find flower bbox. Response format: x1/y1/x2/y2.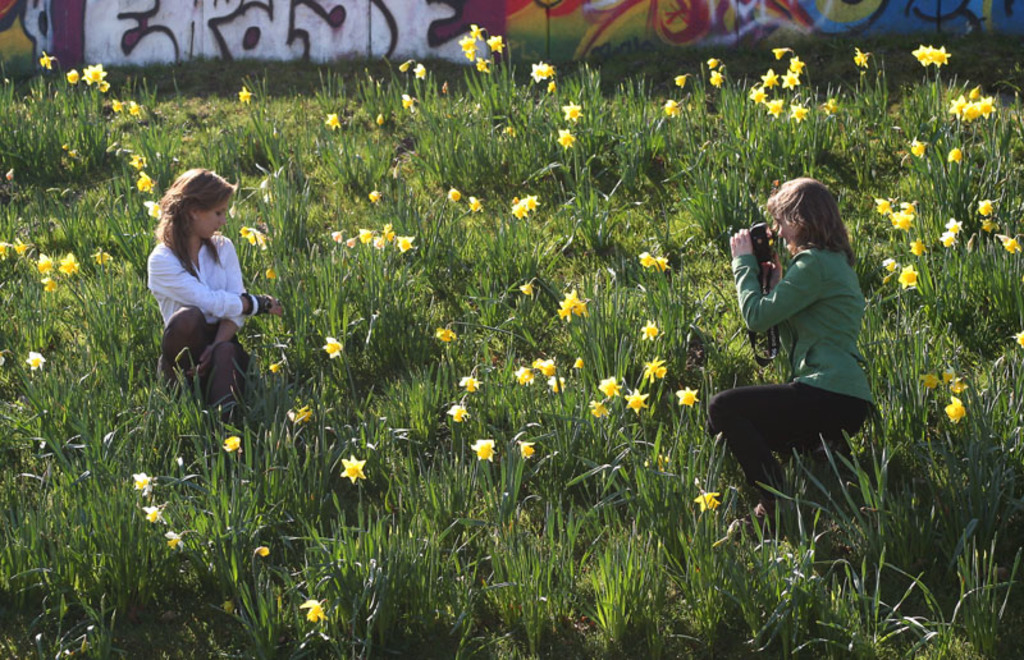
703/55/727/72.
